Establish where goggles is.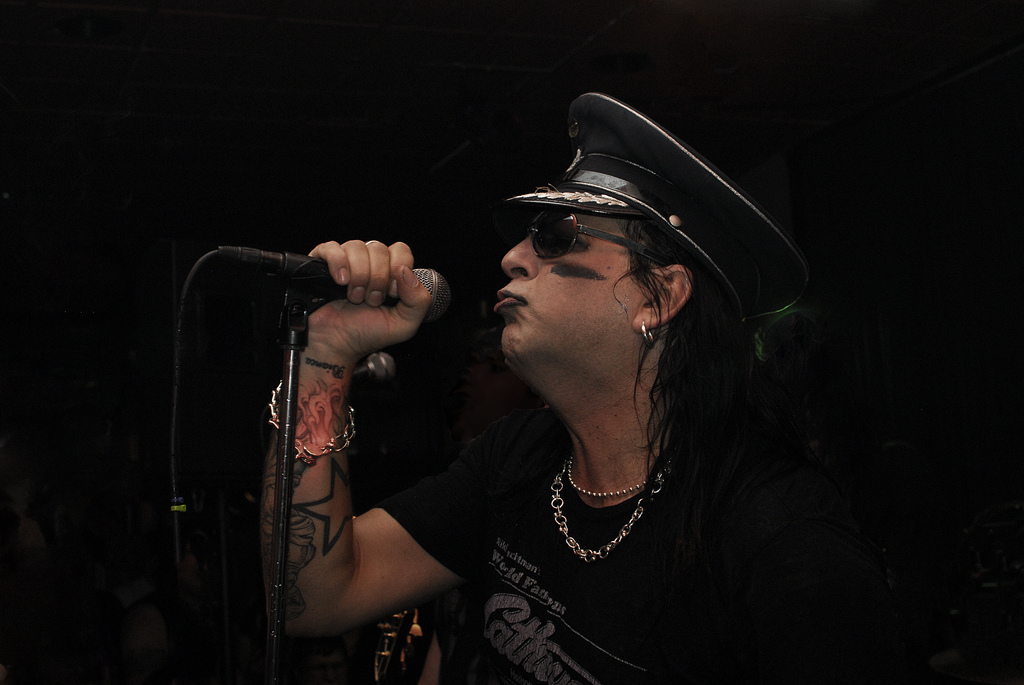
Established at 513 211 616 265.
